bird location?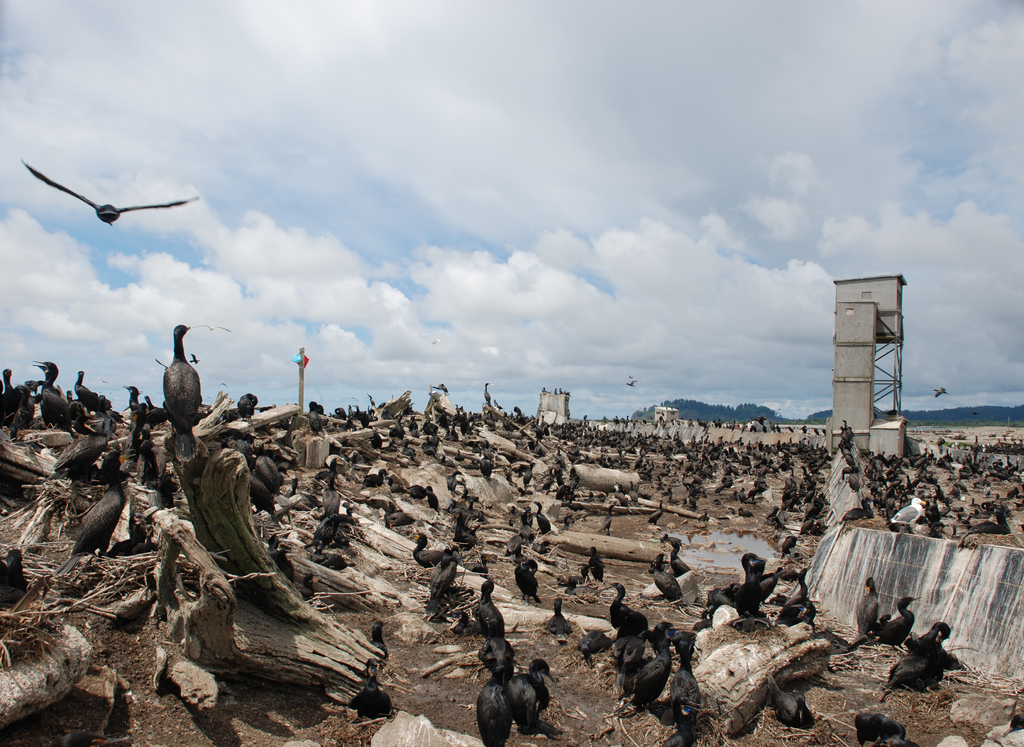
pyautogui.locateOnScreen(69, 459, 113, 556)
